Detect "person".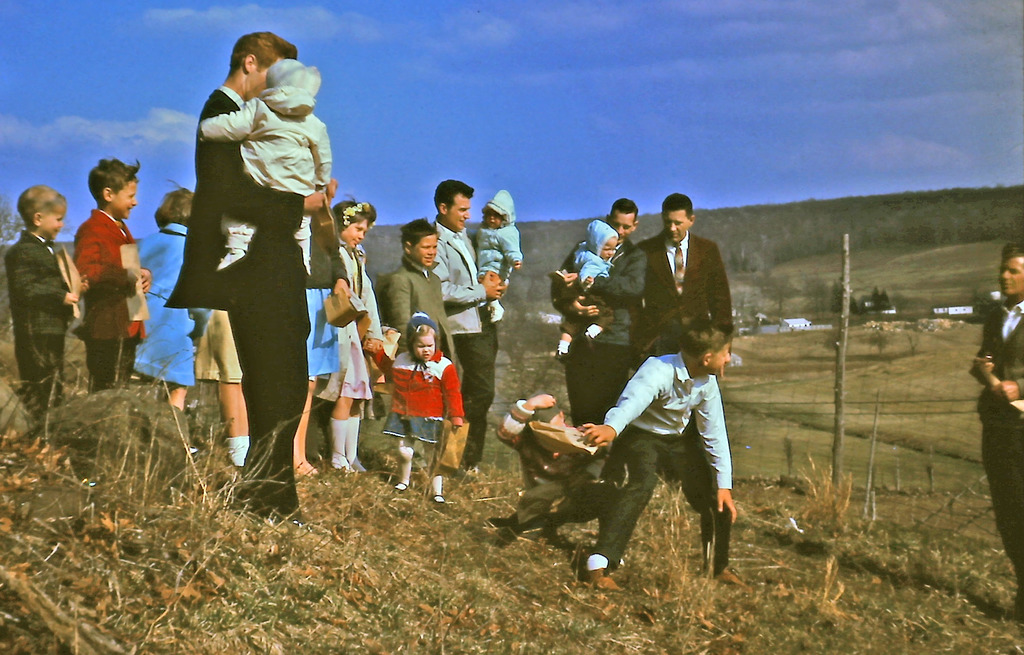
Detected at crop(572, 320, 739, 584).
